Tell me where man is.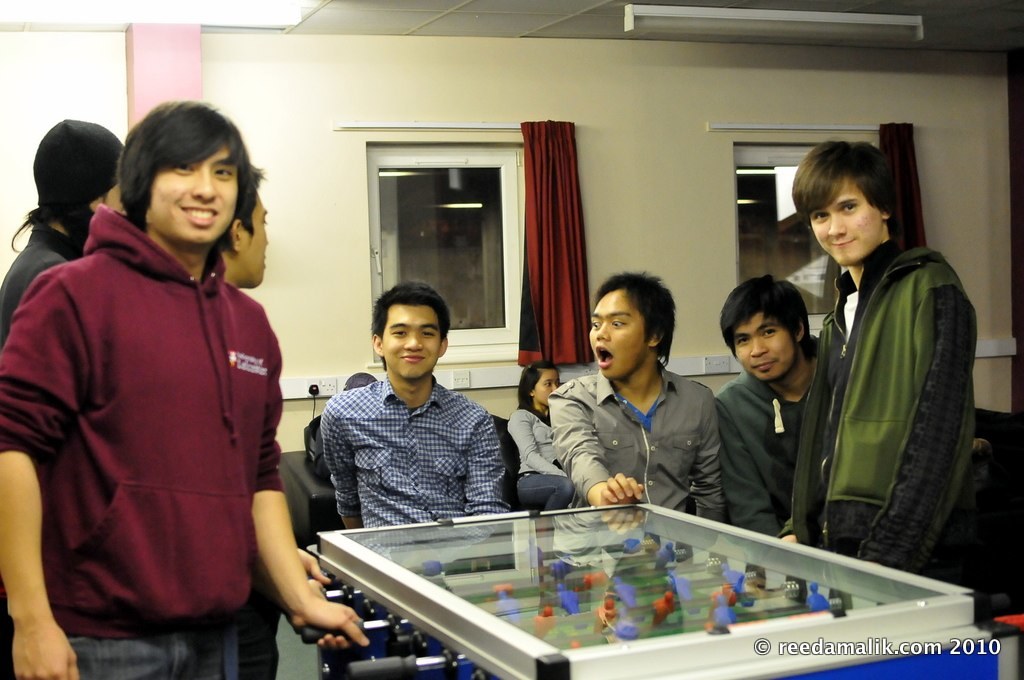
man is at 212,156,285,309.
